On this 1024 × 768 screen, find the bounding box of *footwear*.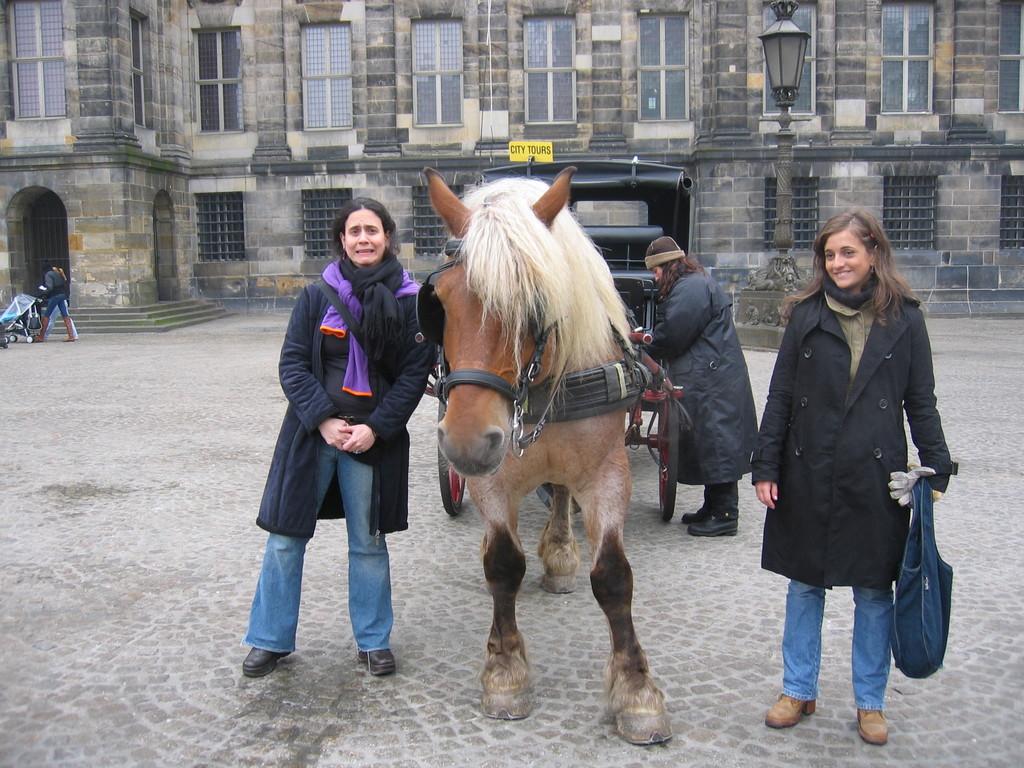
Bounding box: bbox=(683, 495, 714, 525).
